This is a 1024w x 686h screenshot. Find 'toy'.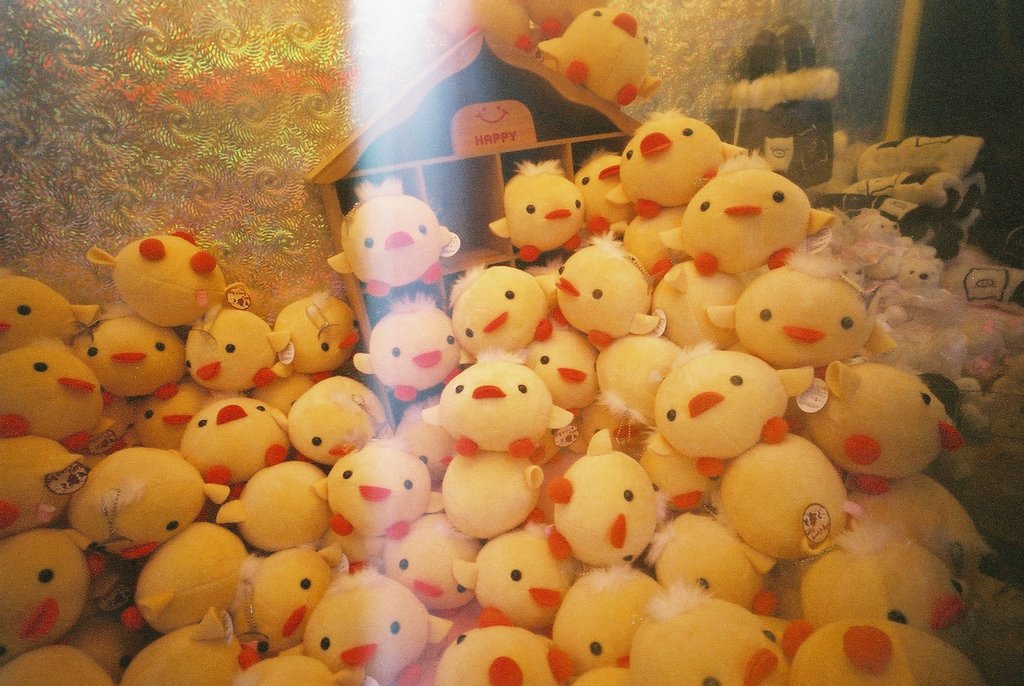
Bounding box: (left=326, top=509, right=385, bottom=578).
